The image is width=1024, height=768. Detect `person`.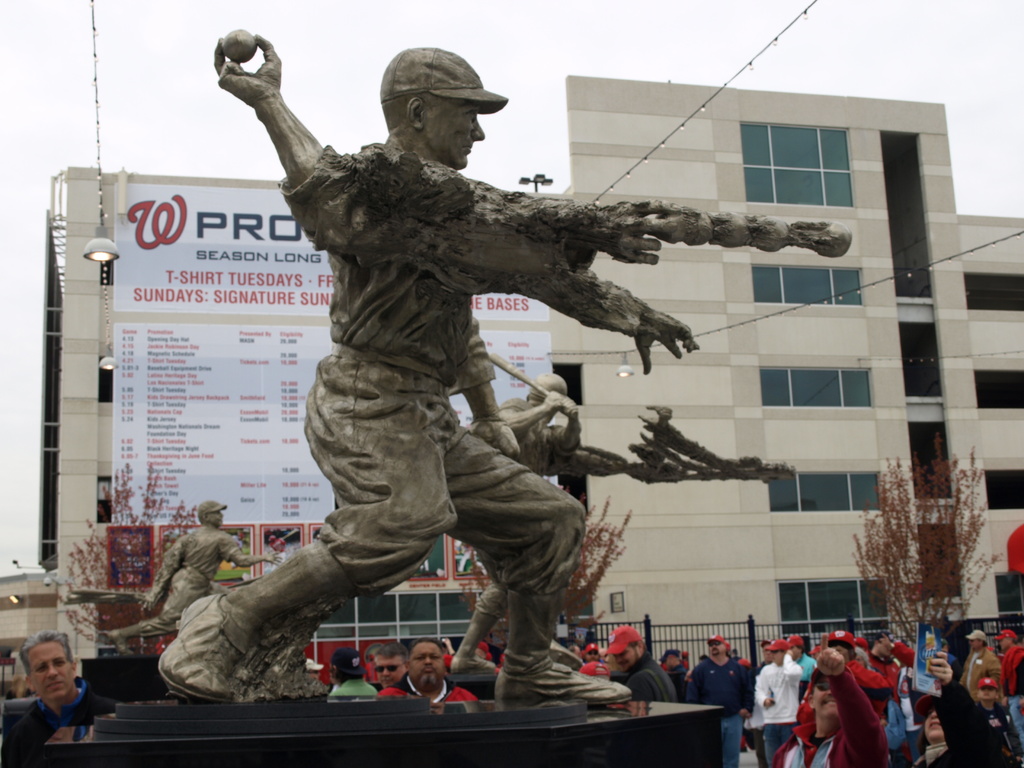
Detection: l=208, t=31, r=692, b=713.
